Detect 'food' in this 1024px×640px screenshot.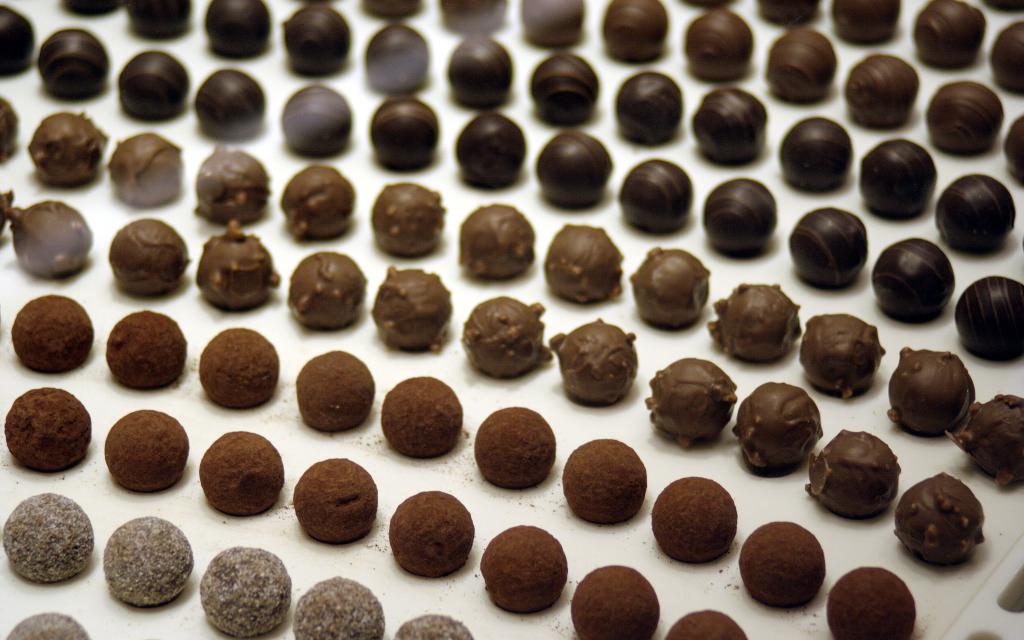
Detection: pyautogui.locateOnScreen(294, 351, 375, 435).
